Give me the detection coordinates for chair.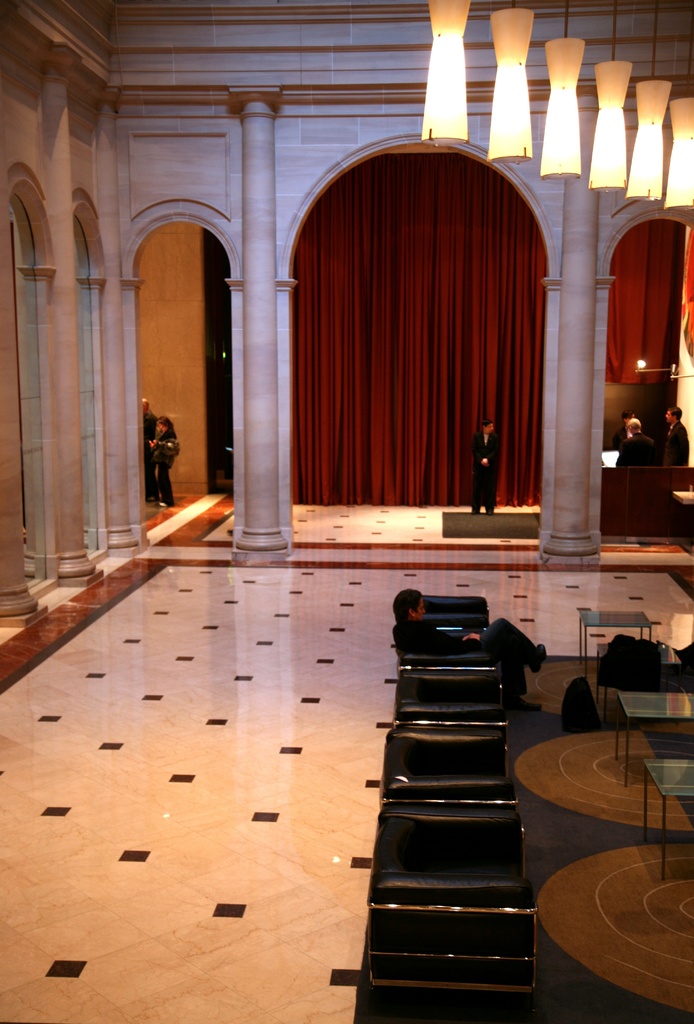
<region>400, 594, 493, 641</region>.
